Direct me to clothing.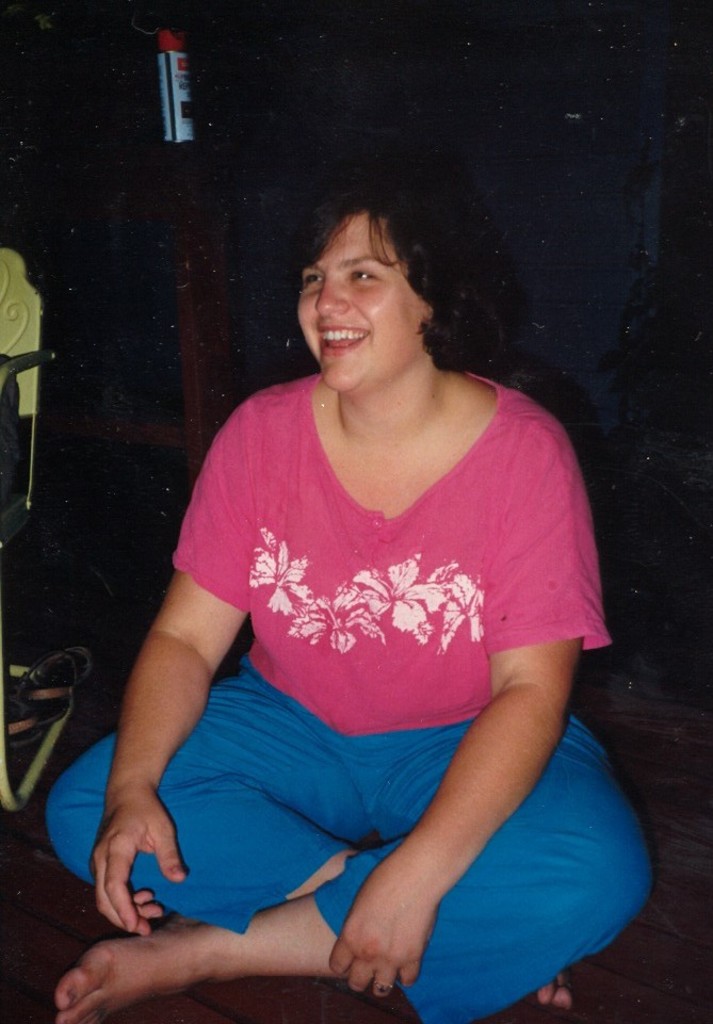
Direction: box=[44, 369, 661, 1023].
